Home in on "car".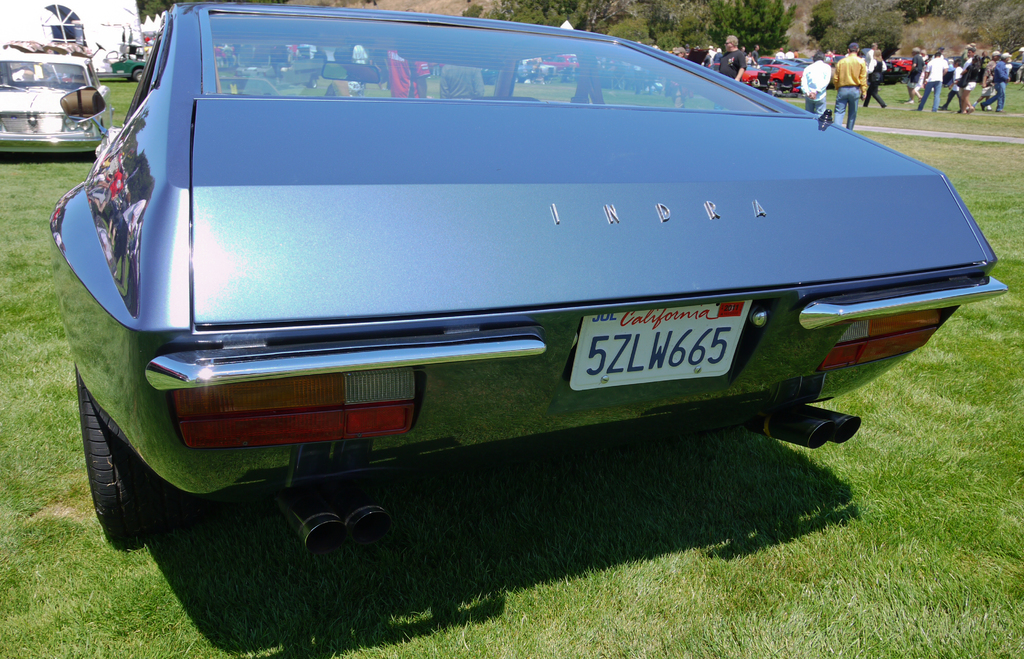
Homed in at rect(0, 51, 105, 152).
